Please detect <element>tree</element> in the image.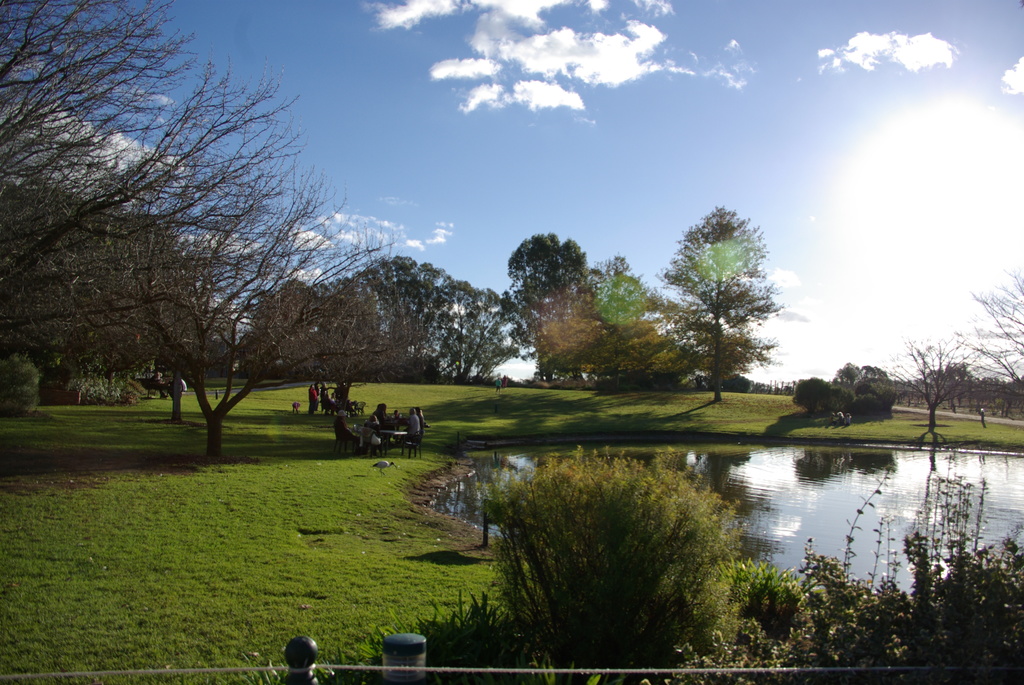
bbox=[843, 349, 895, 435].
